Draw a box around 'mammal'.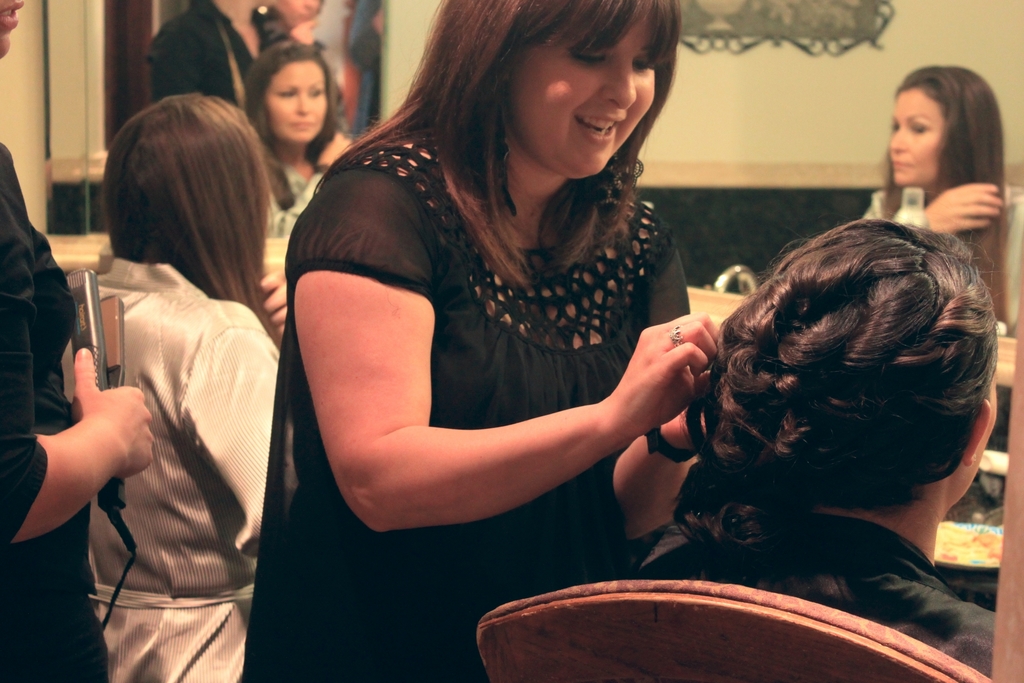
[left=0, top=0, right=155, bottom=682].
